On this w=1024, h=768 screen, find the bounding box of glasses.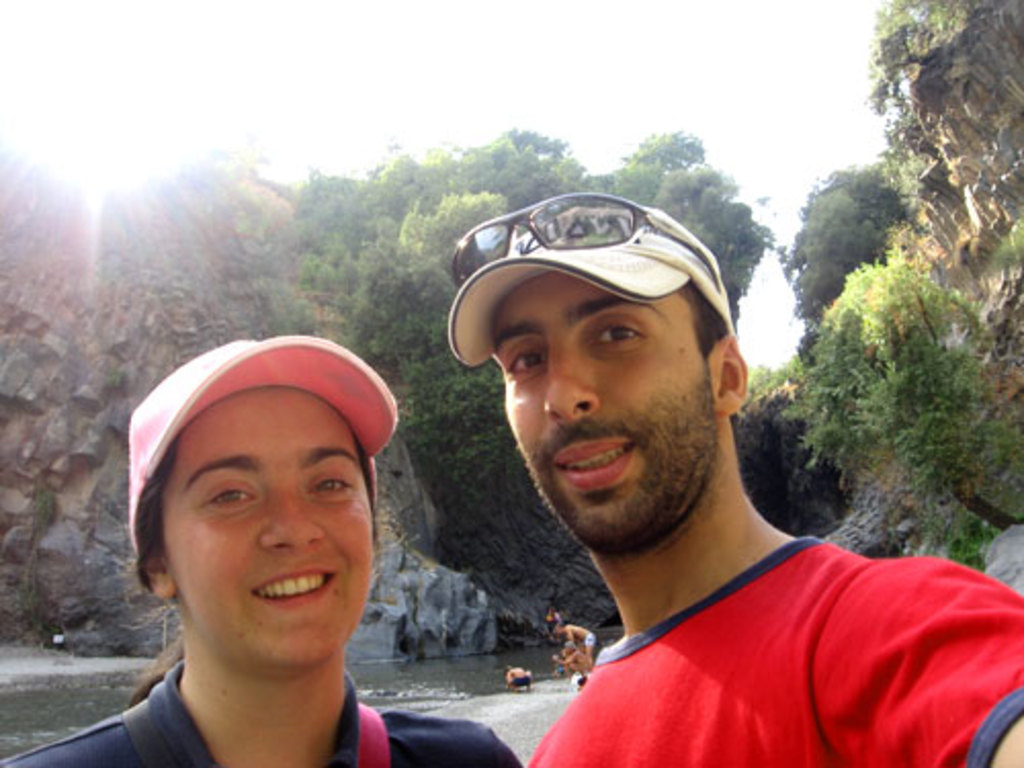
Bounding box: [left=444, top=188, right=733, bottom=291].
